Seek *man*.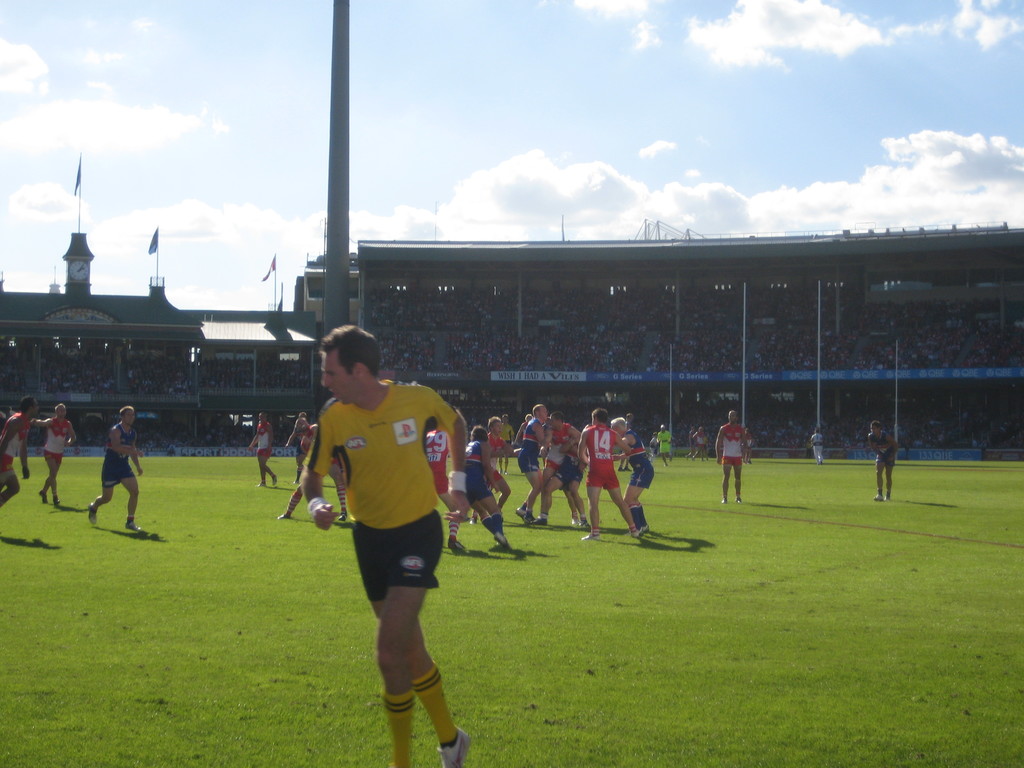
34:400:75:508.
